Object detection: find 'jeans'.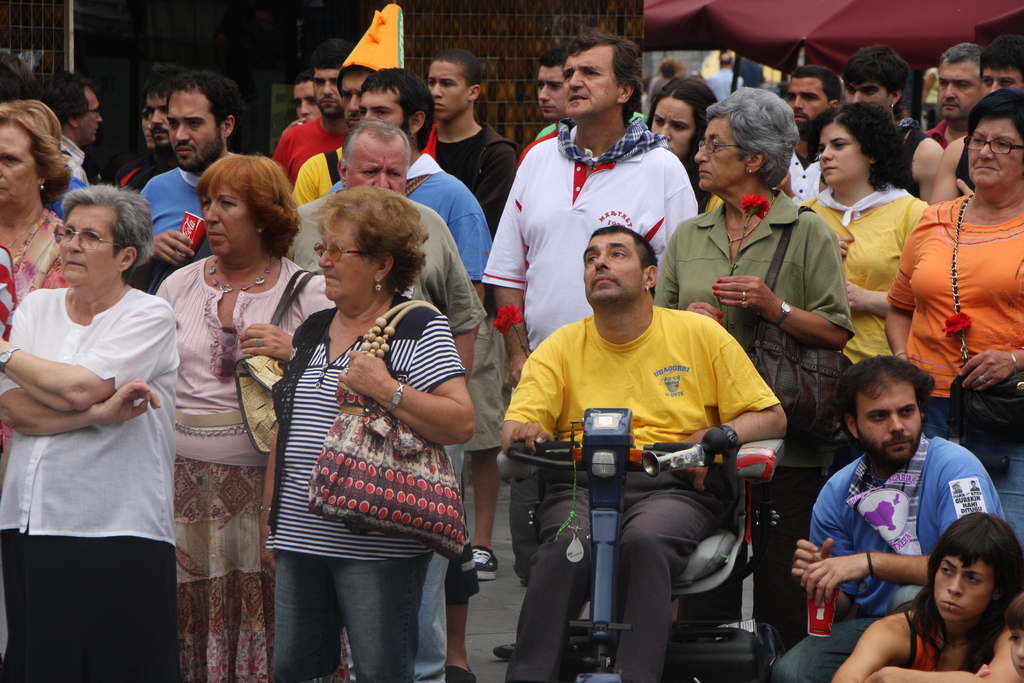
Rect(509, 456, 545, 588).
